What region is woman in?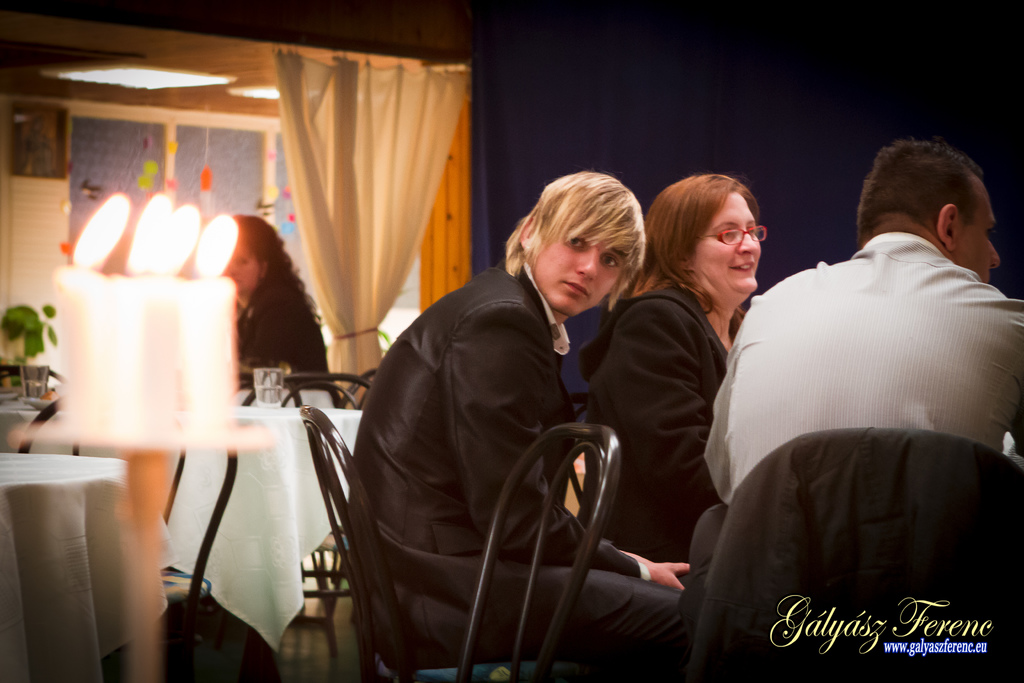
bbox=(610, 179, 799, 523).
